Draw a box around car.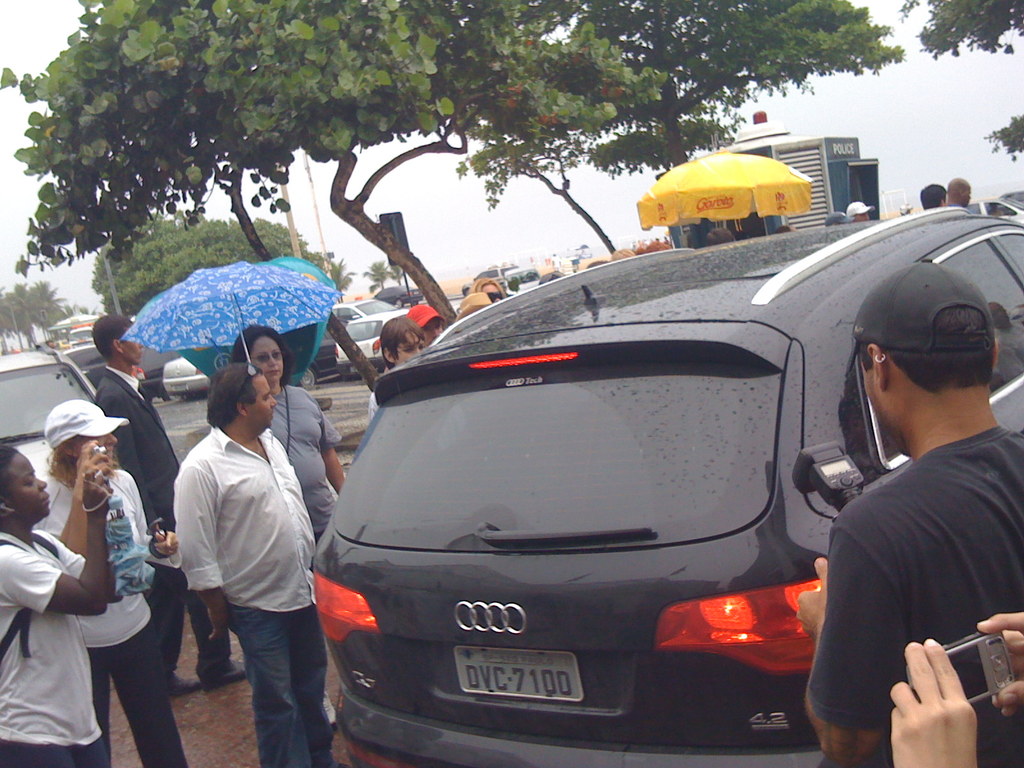
locate(286, 227, 1015, 766).
